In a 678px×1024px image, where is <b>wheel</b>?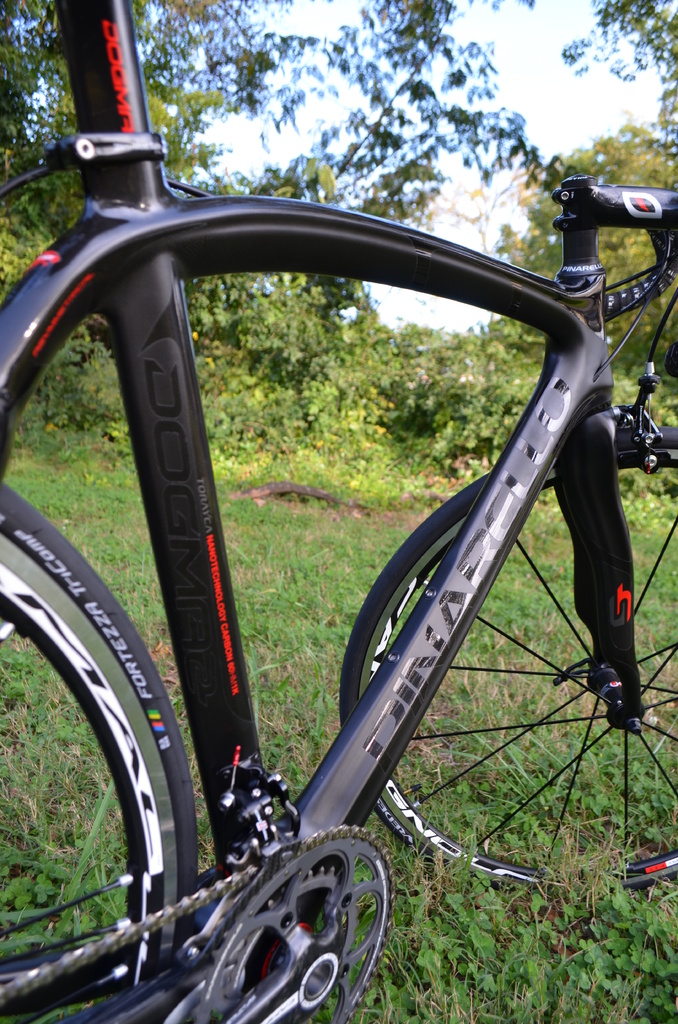
detection(0, 483, 181, 1023).
